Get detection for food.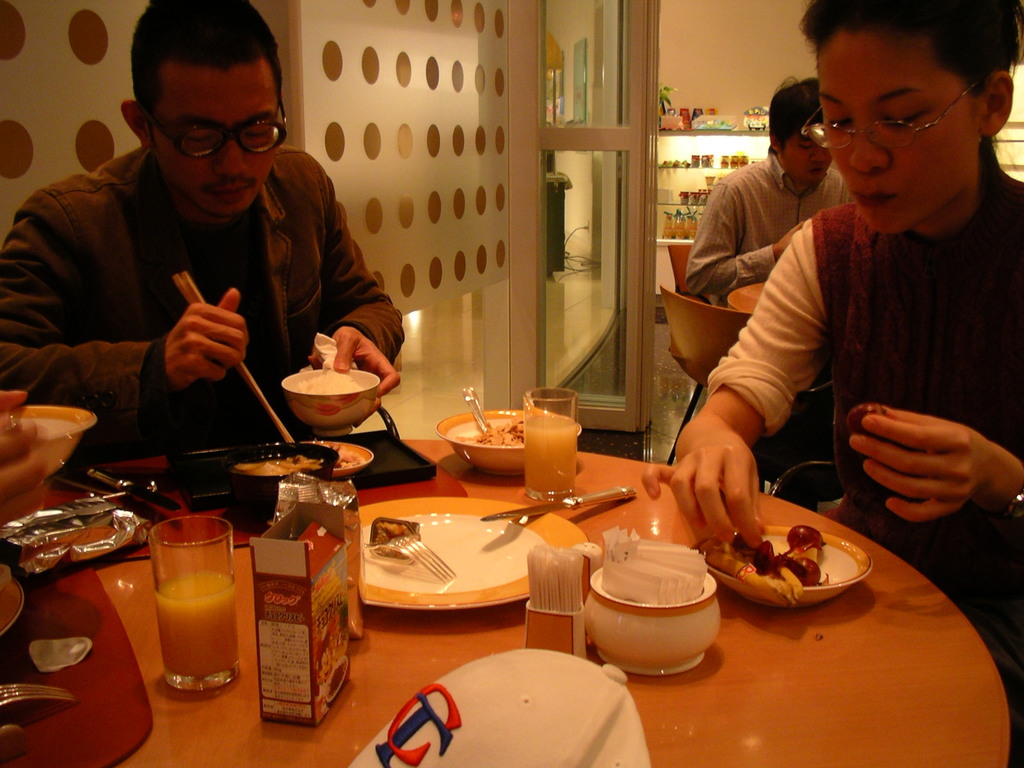
Detection: <box>684,514,846,606</box>.
